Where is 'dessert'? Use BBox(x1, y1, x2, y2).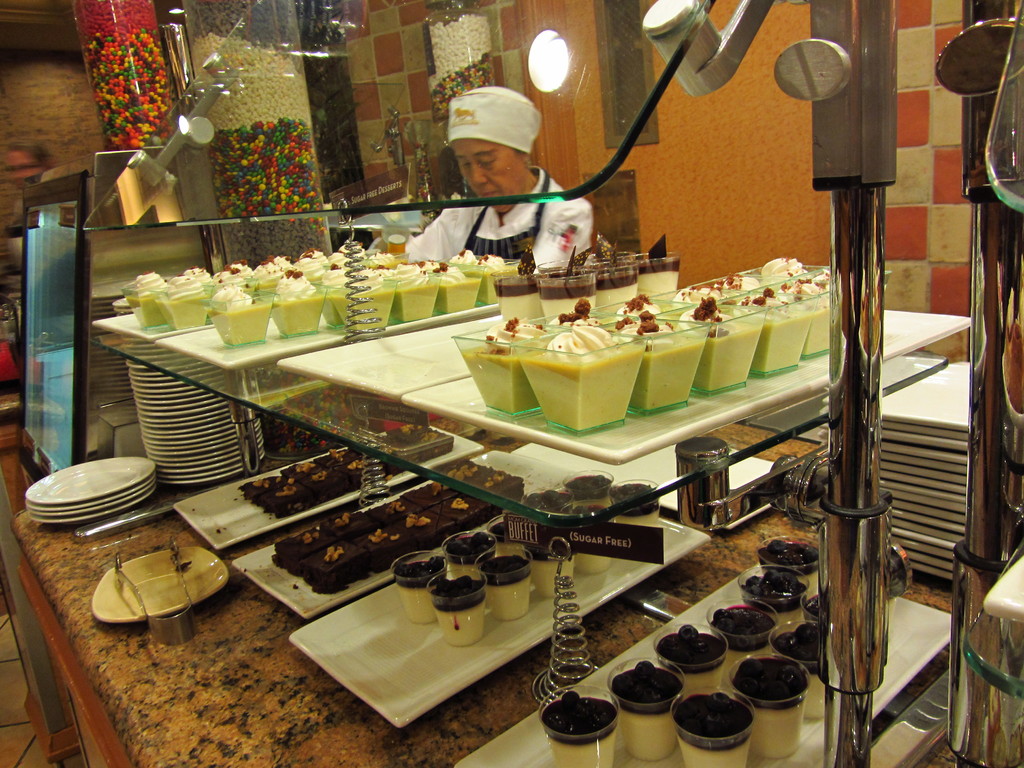
BBox(465, 256, 513, 306).
